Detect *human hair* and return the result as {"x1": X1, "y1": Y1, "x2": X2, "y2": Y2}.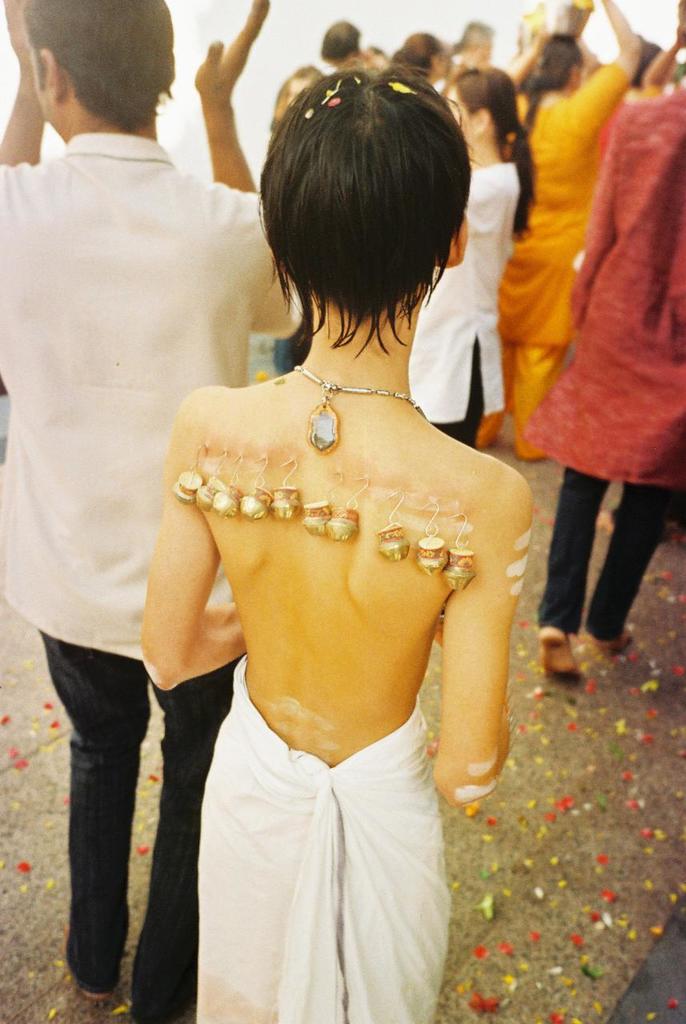
{"x1": 388, "y1": 27, "x2": 443, "y2": 89}.
